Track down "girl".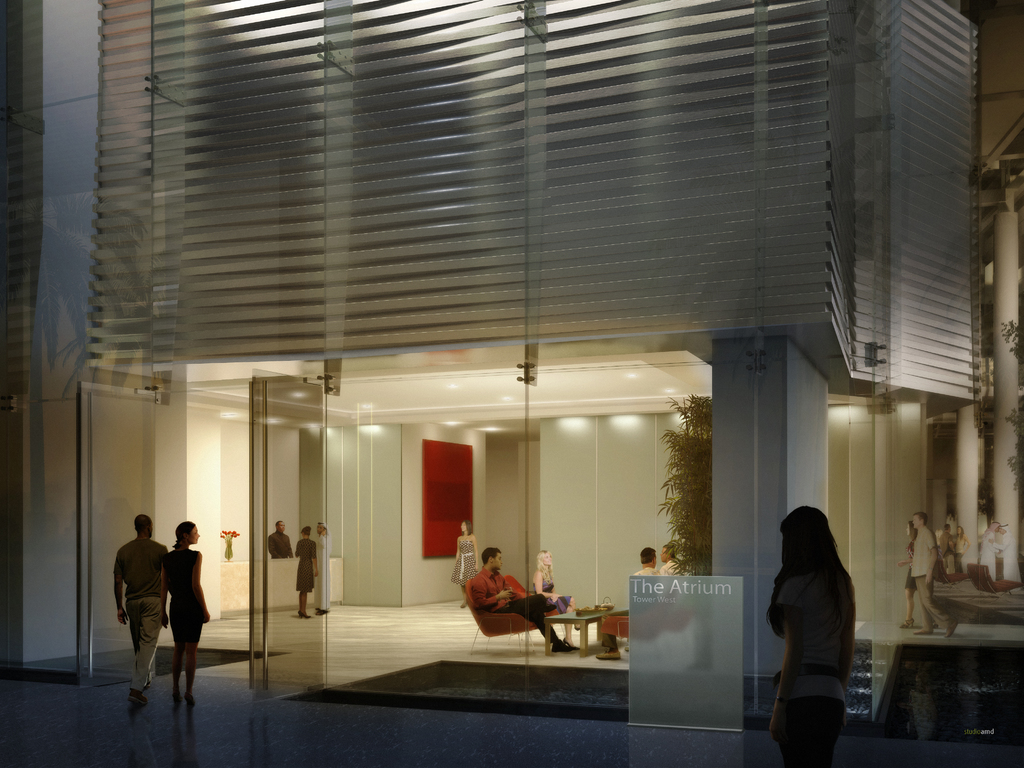
Tracked to (897,519,921,630).
